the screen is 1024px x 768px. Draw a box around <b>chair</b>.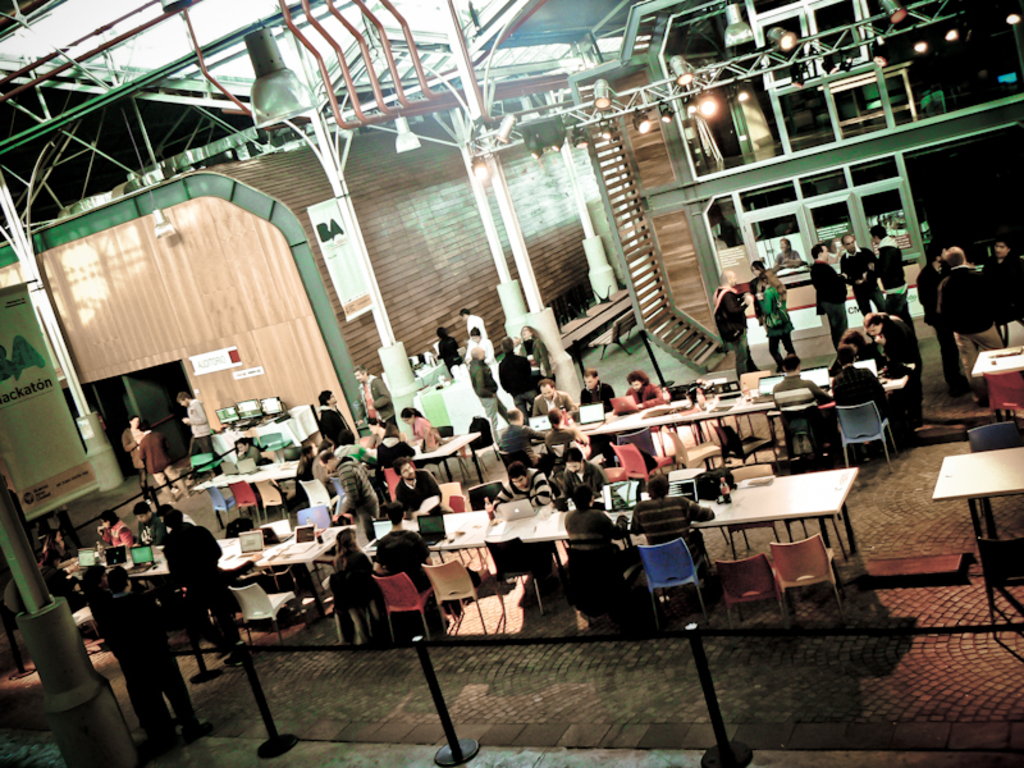
bbox=(474, 411, 502, 467).
